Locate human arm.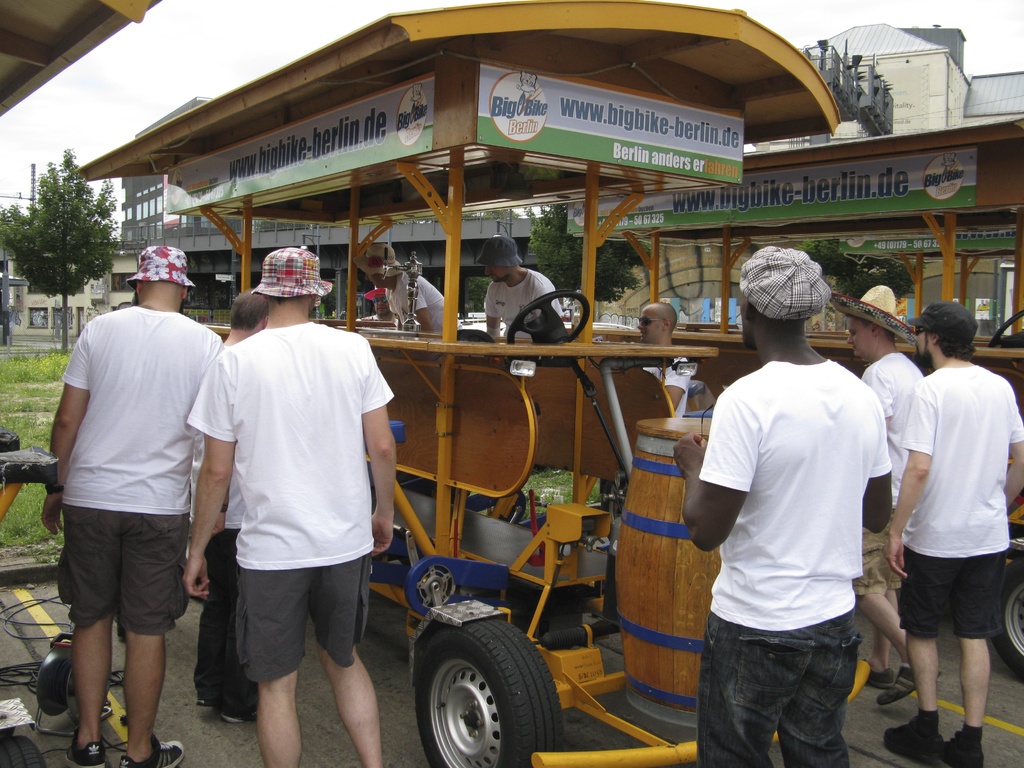
Bounding box: pyautogui.locateOnScreen(364, 336, 401, 559).
